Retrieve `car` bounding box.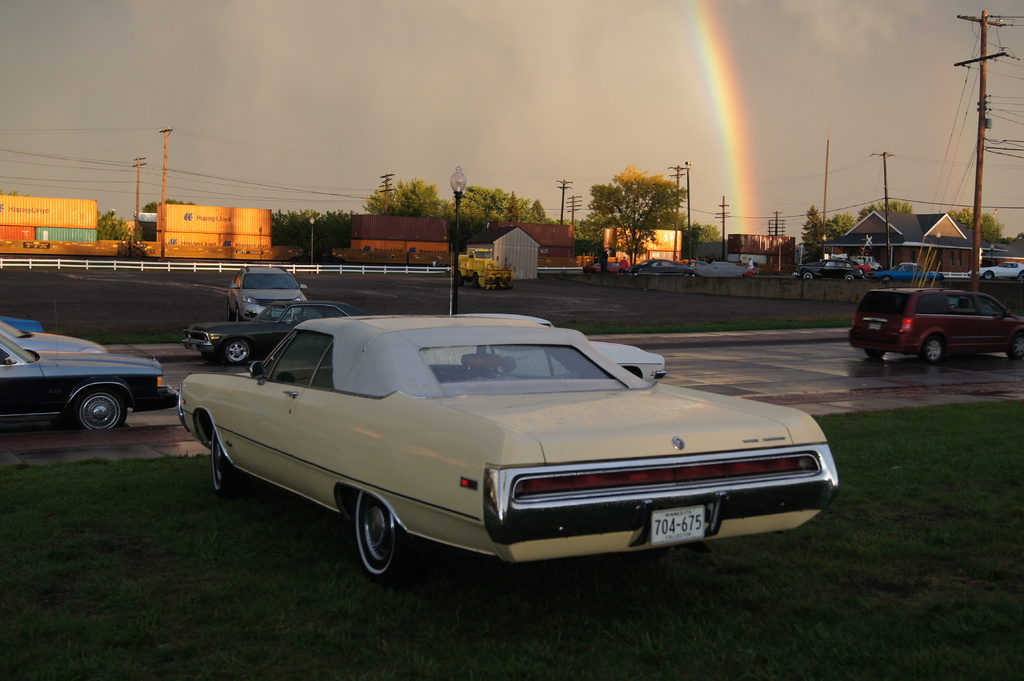
Bounding box: [222, 268, 308, 326].
